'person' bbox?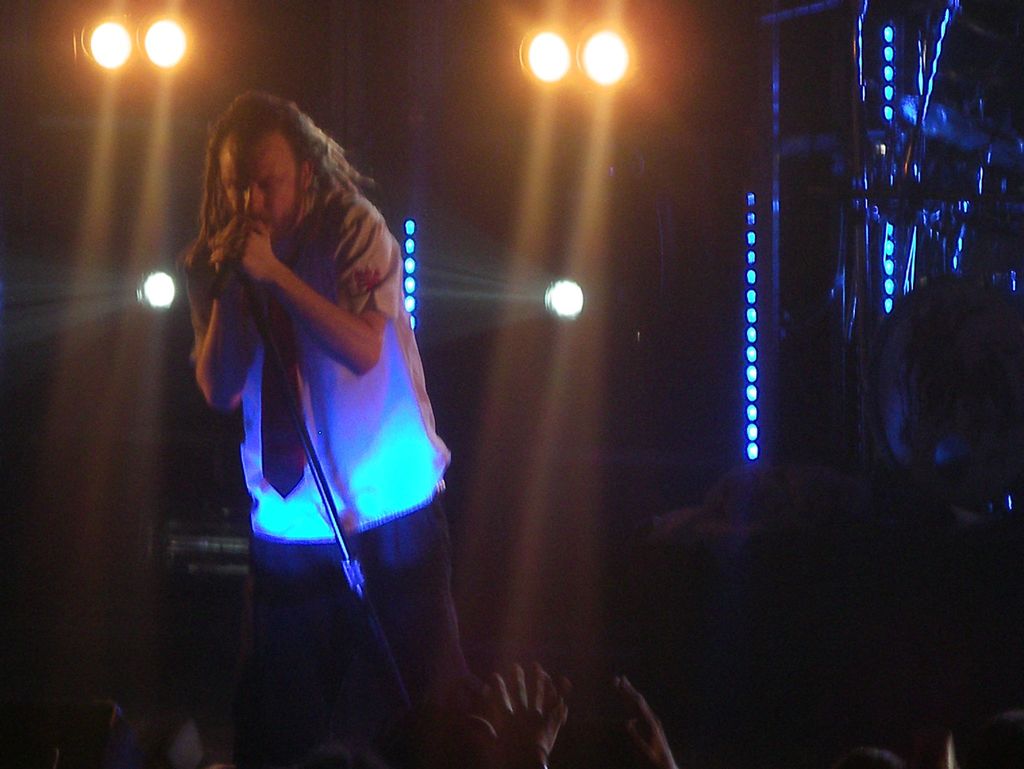
[175, 92, 484, 766]
